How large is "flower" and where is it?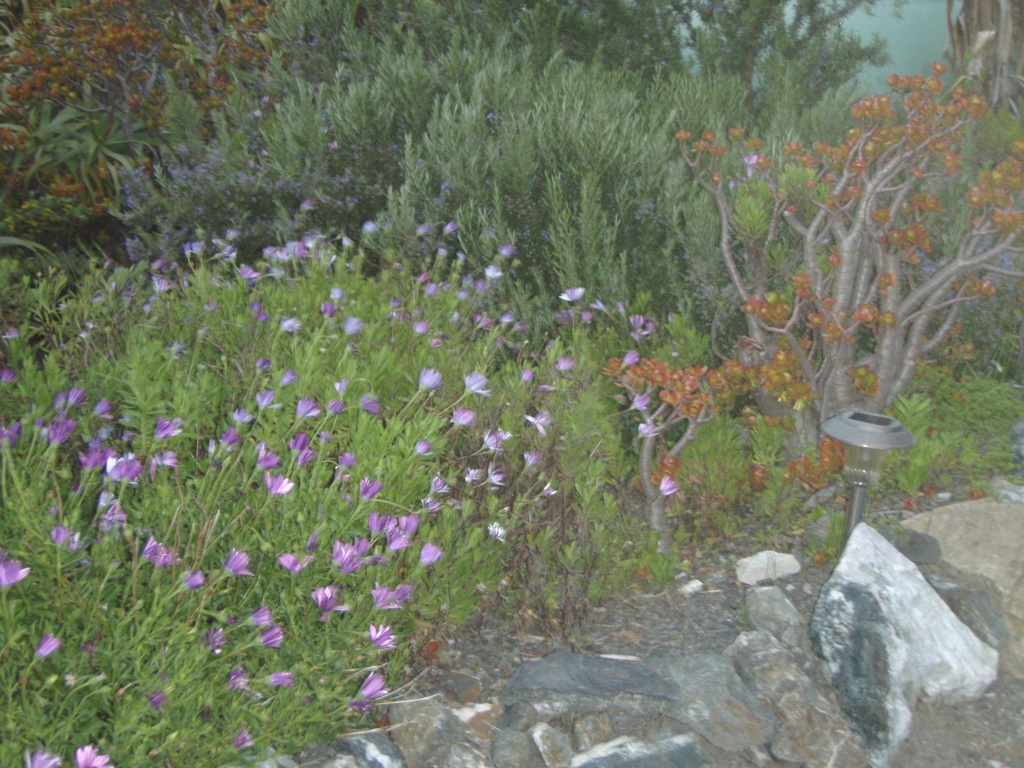
Bounding box: [left=625, top=314, right=652, bottom=337].
